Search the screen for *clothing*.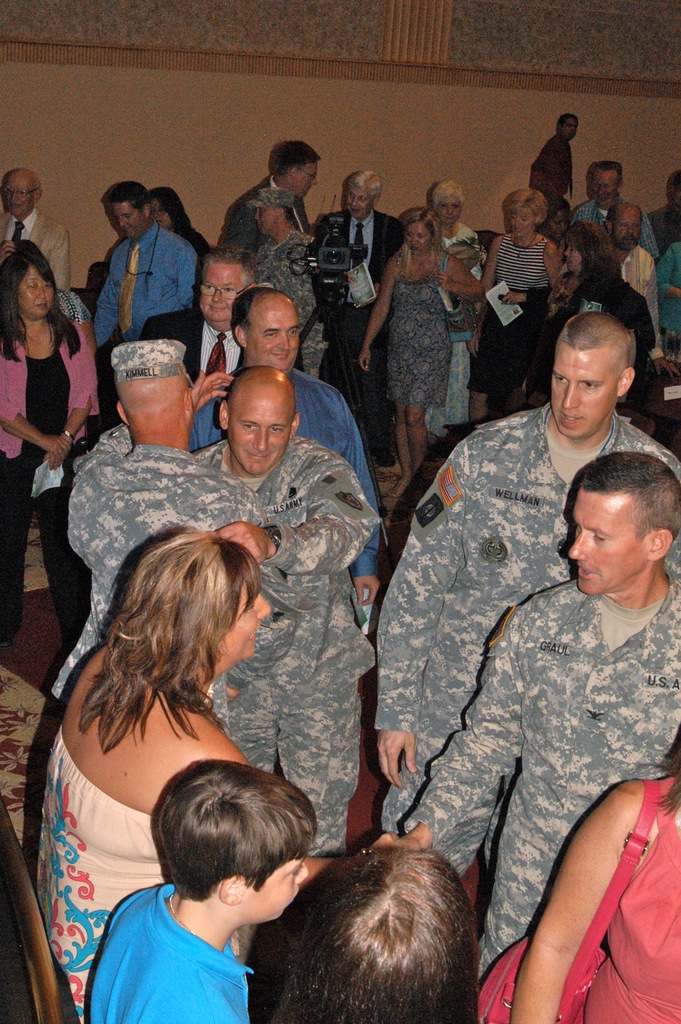
Found at detection(473, 232, 555, 399).
